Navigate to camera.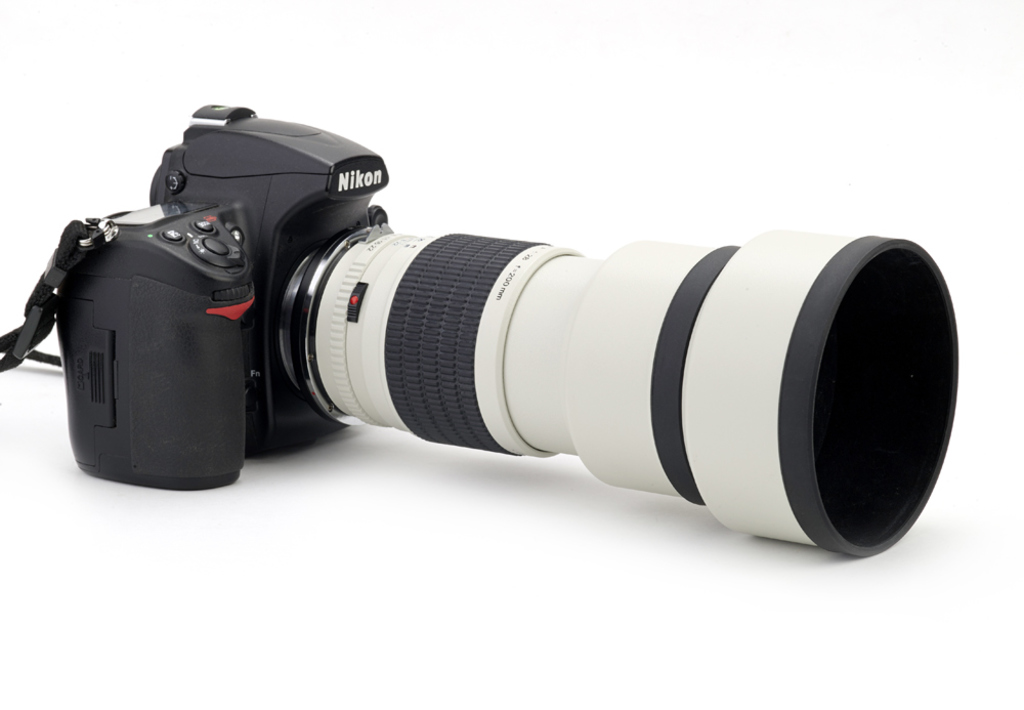
Navigation target: (53,94,963,557).
